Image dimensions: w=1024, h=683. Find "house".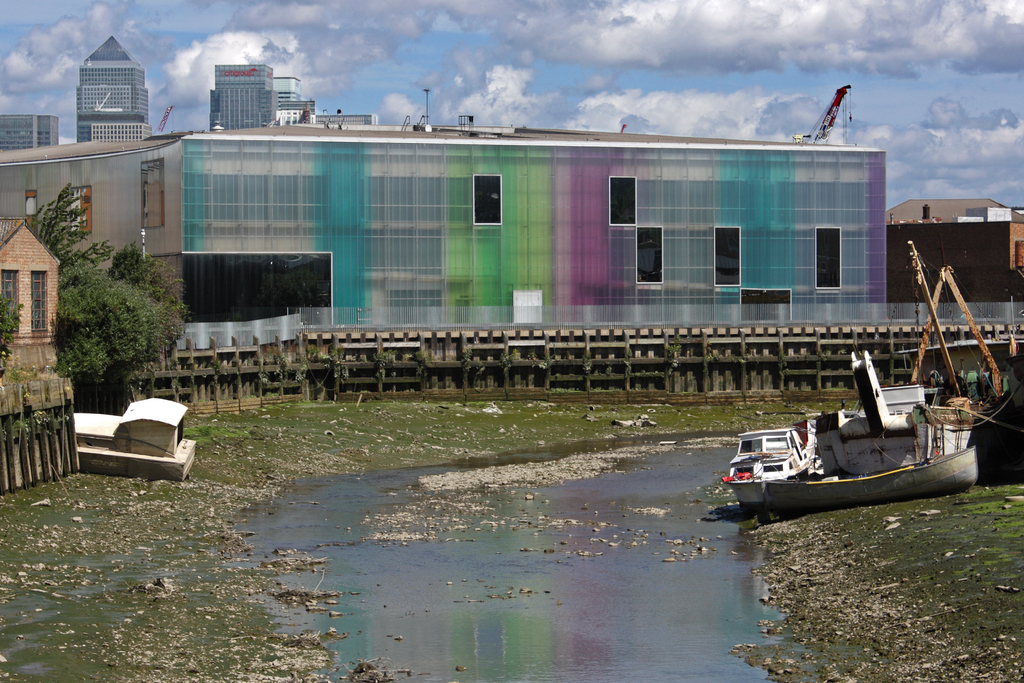
[x1=179, y1=122, x2=887, y2=343].
